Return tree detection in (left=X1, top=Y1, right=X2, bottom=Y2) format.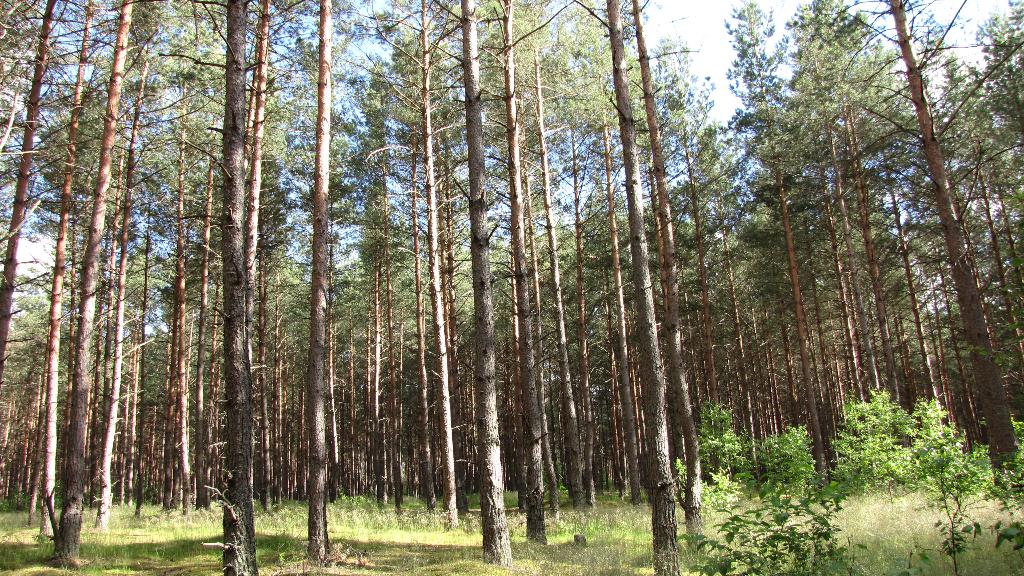
(left=381, top=0, right=544, bottom=571).
